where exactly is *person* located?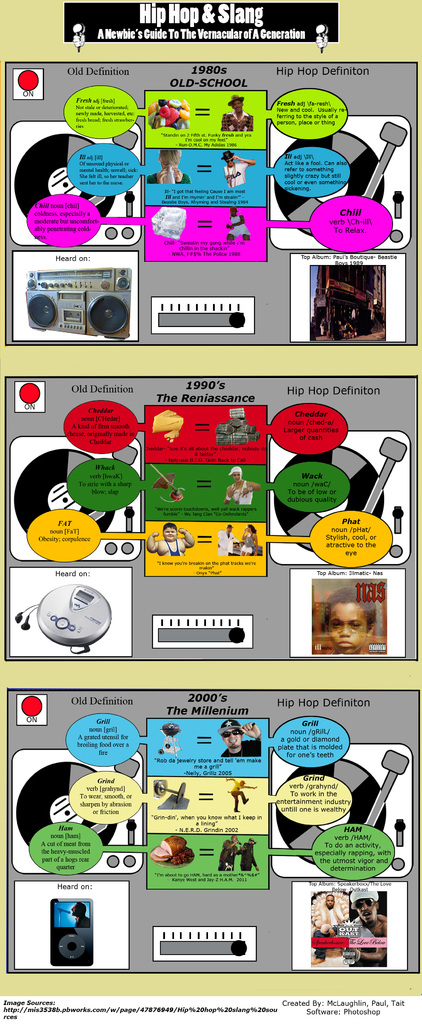
Its bounding box is [left=143, top=520, right=196, bottom=557].
